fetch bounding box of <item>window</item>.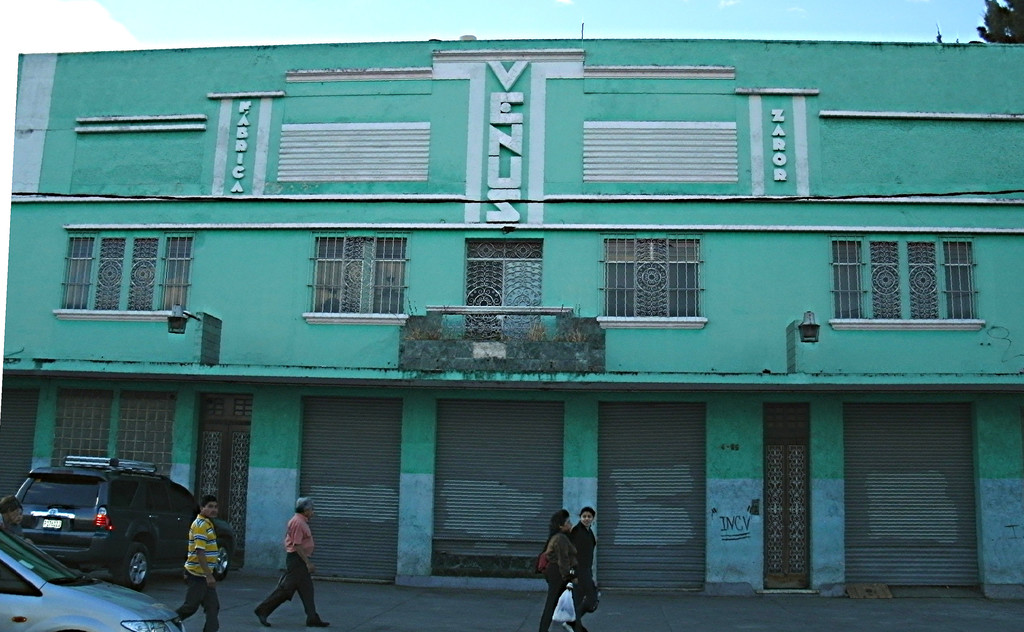
Bbox: <region>836, 234, 972, 352</region>.
